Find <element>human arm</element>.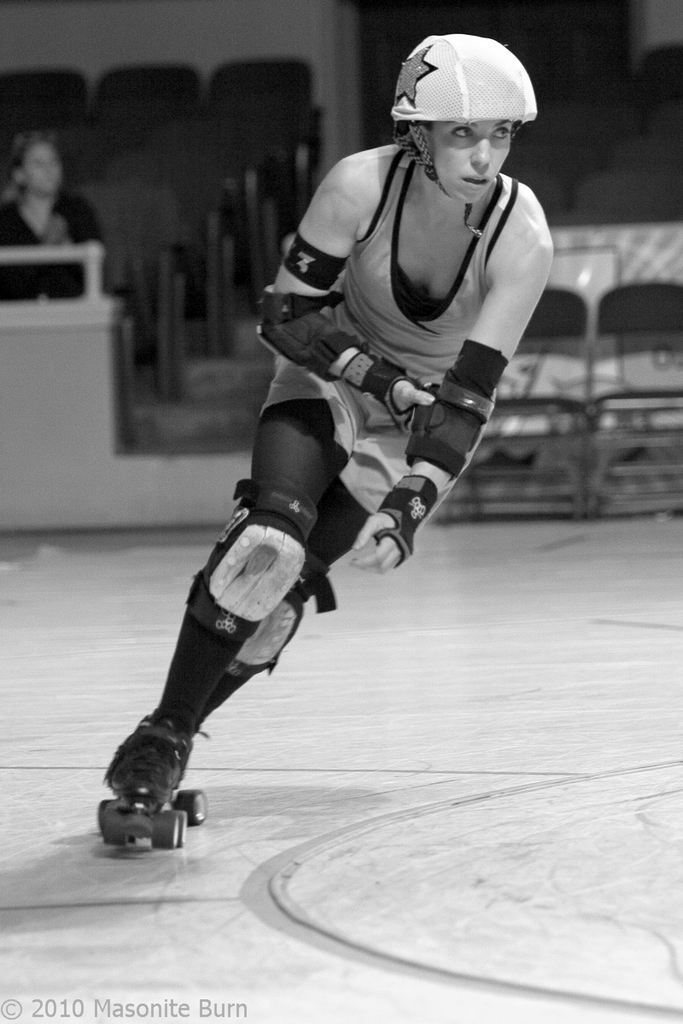
crop(345, 197, 548, 575).
